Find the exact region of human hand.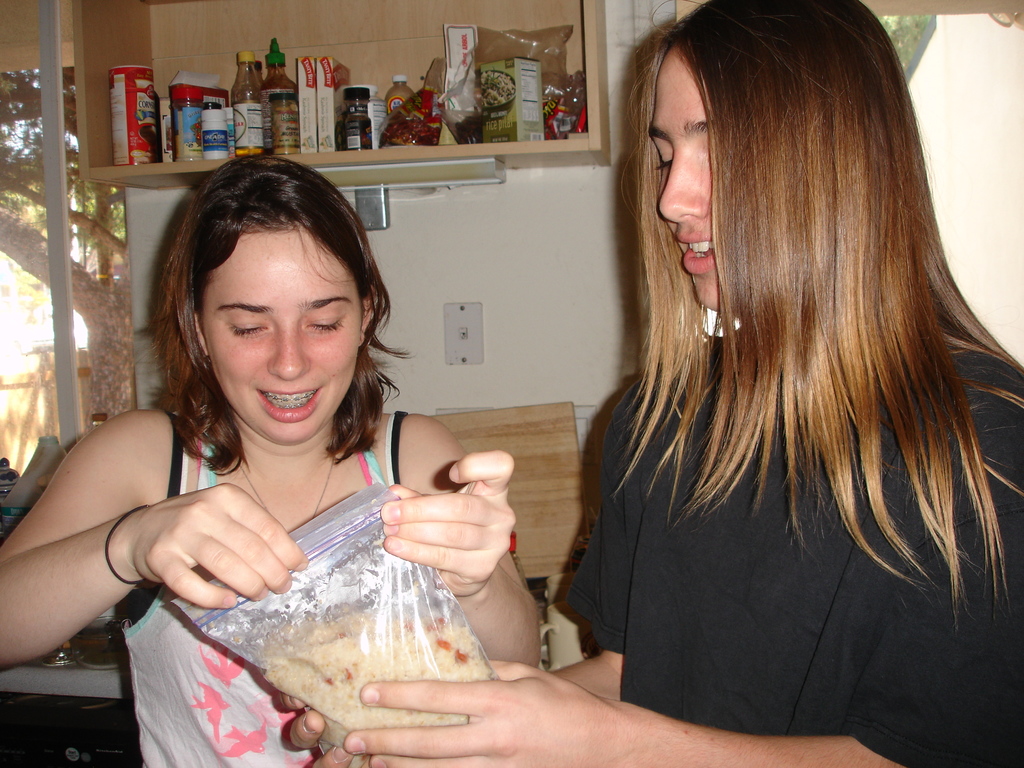
Exact region: [376,449,518,598].
